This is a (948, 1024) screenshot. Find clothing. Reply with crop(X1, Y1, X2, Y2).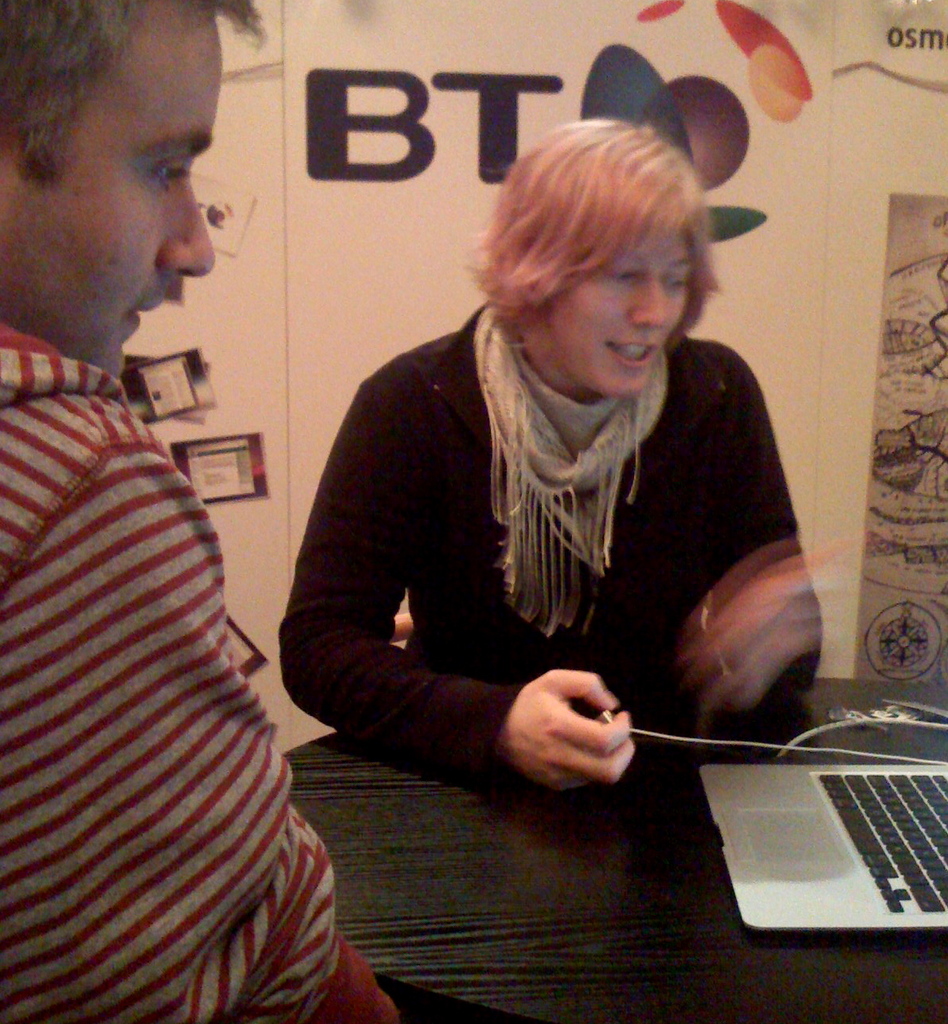
crop(295, 268, 821, 846).
